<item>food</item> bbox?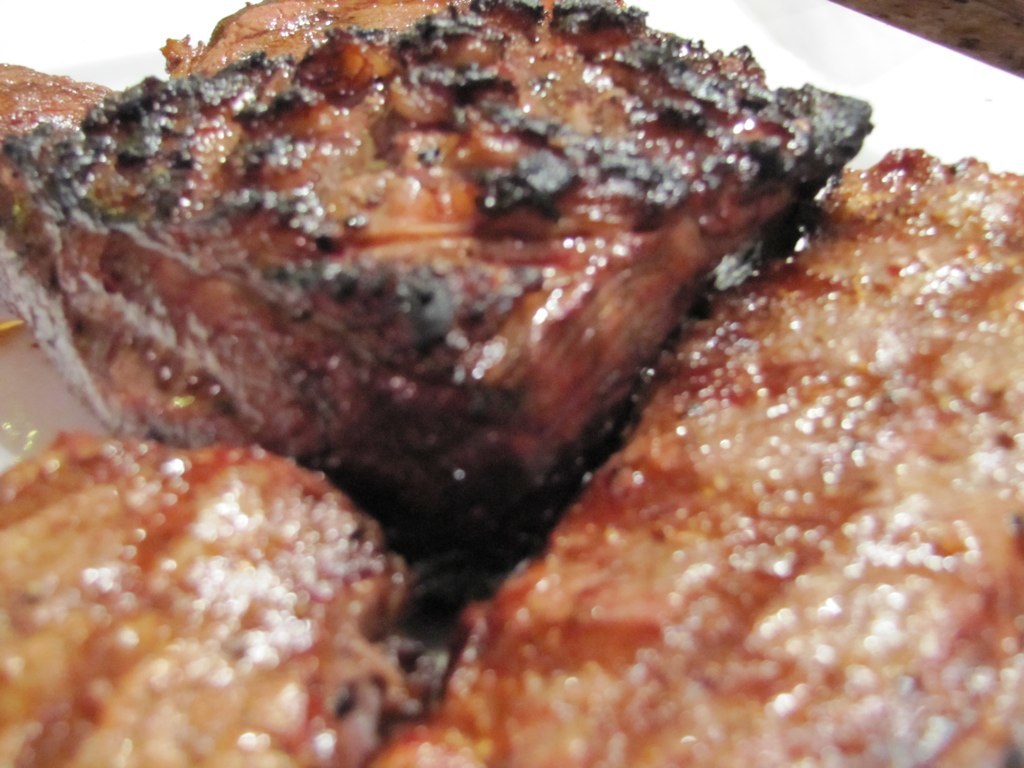
[373, 142, 1023, 767]
